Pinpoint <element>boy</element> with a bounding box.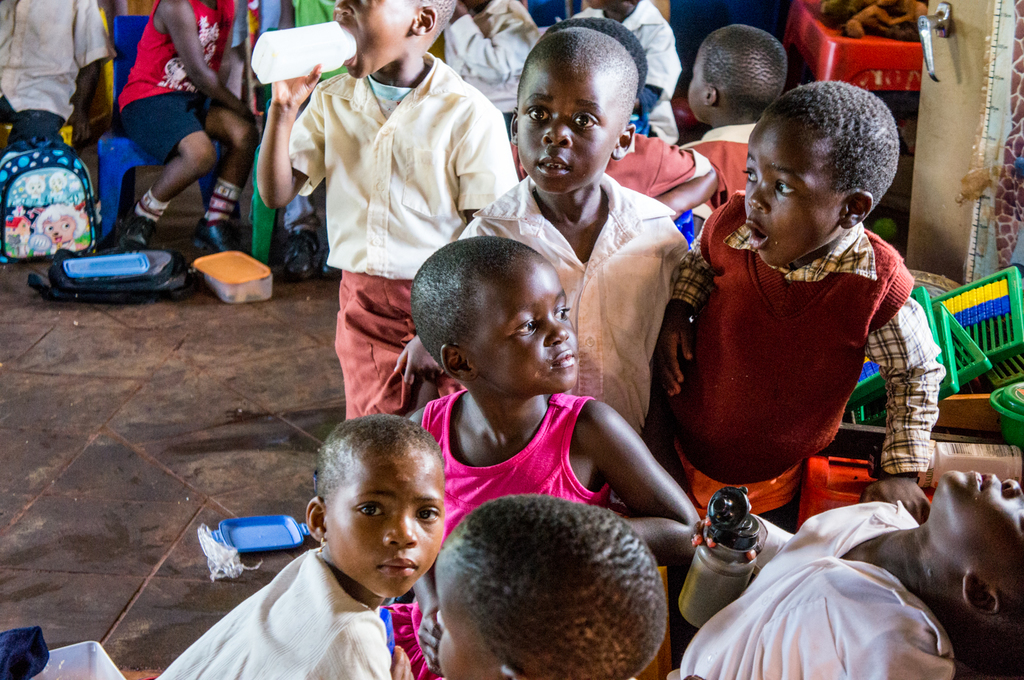
<bbox>464, 28, 674, 418</bbox>.
